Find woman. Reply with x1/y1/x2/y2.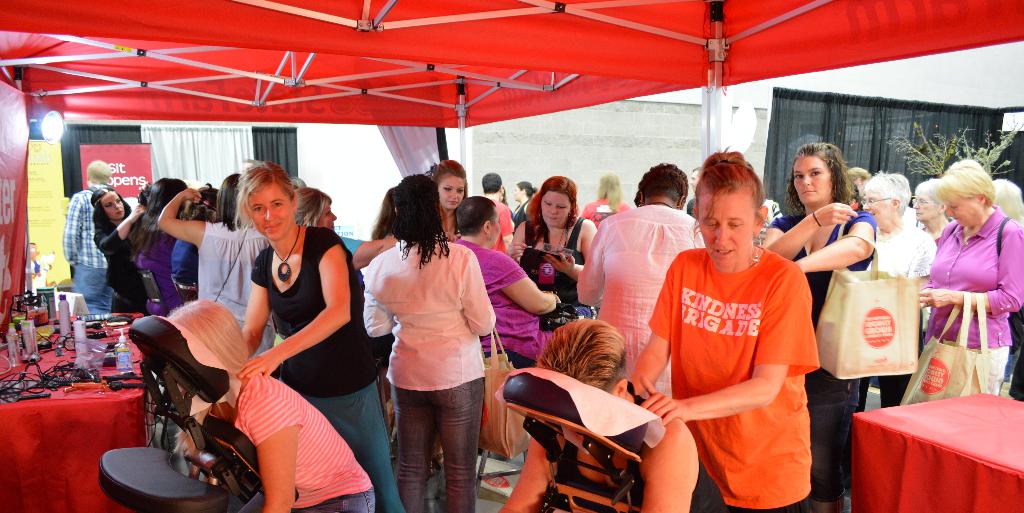
922/159/1023/392.
